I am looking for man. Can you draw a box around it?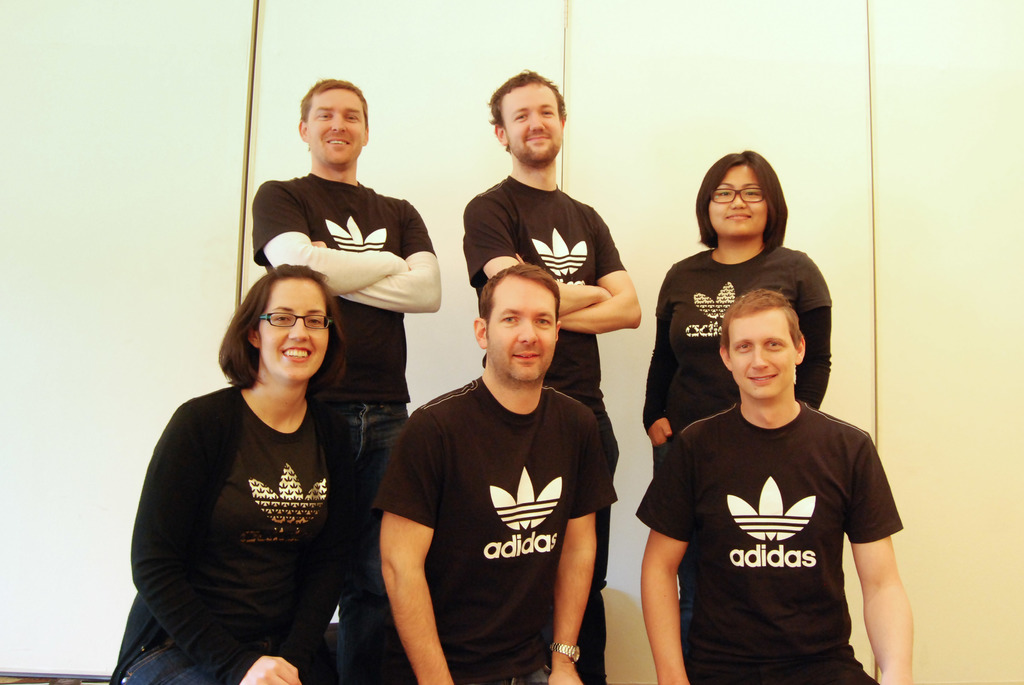
Sure, the bounding box is x1=454 y1=64 x2=647 y2=684.
